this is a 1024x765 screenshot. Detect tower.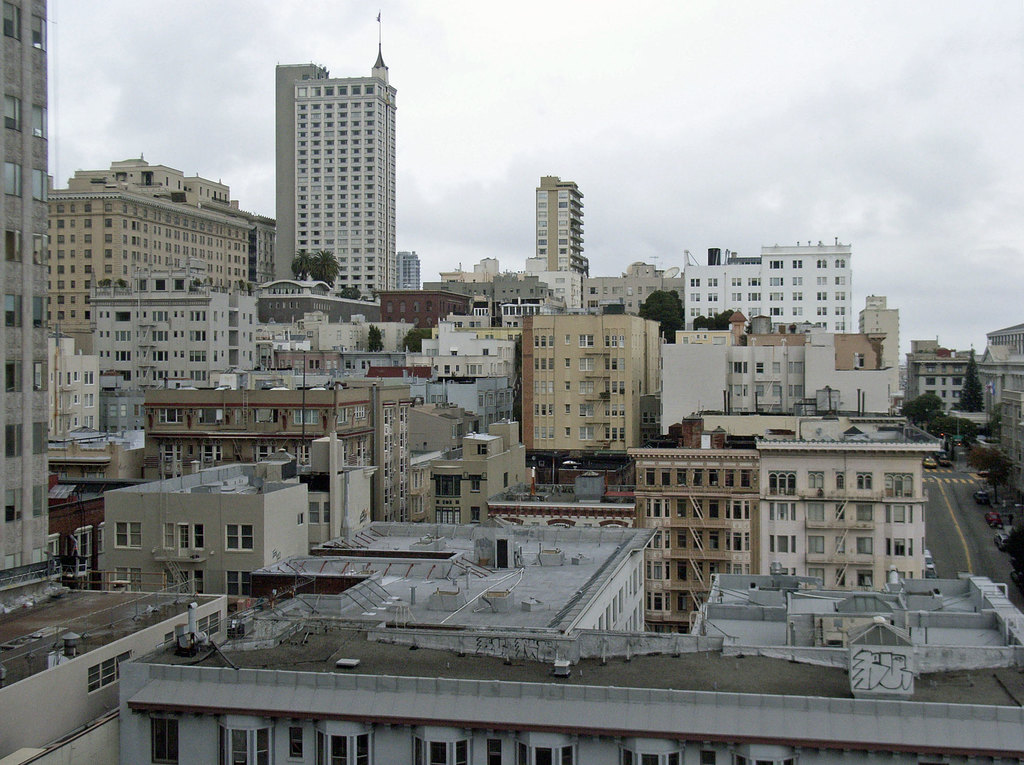
<bbox>122, 515, 1023, 764</bbox>.
